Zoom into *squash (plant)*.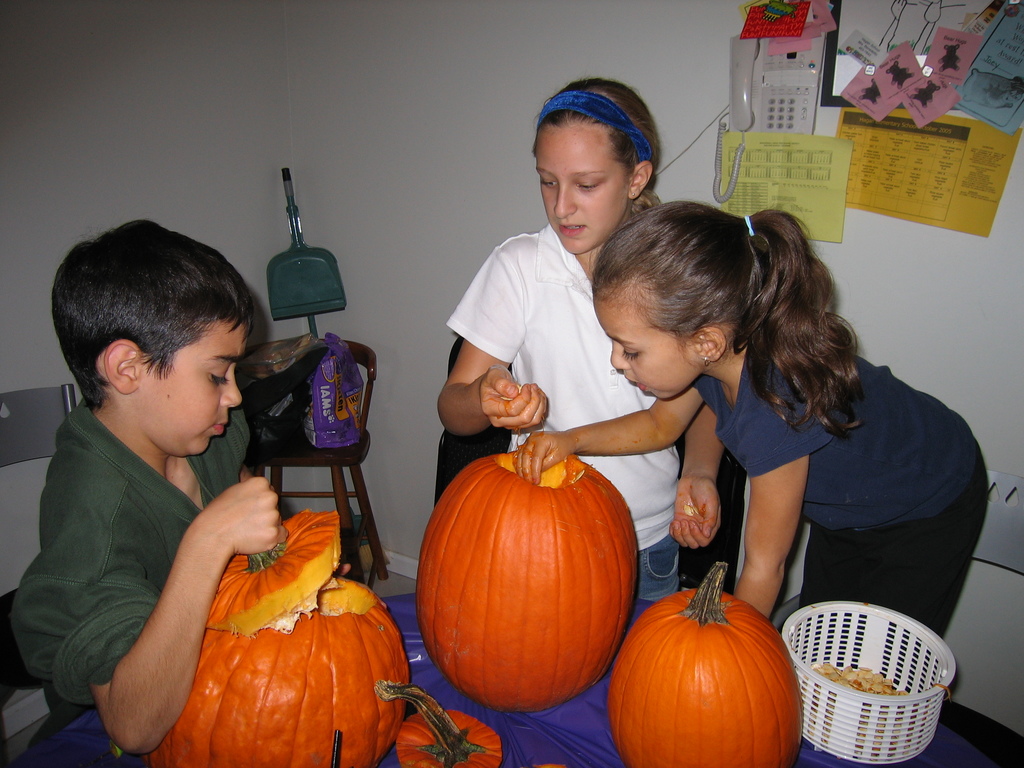
Zoom target: 401:463:630:702.
